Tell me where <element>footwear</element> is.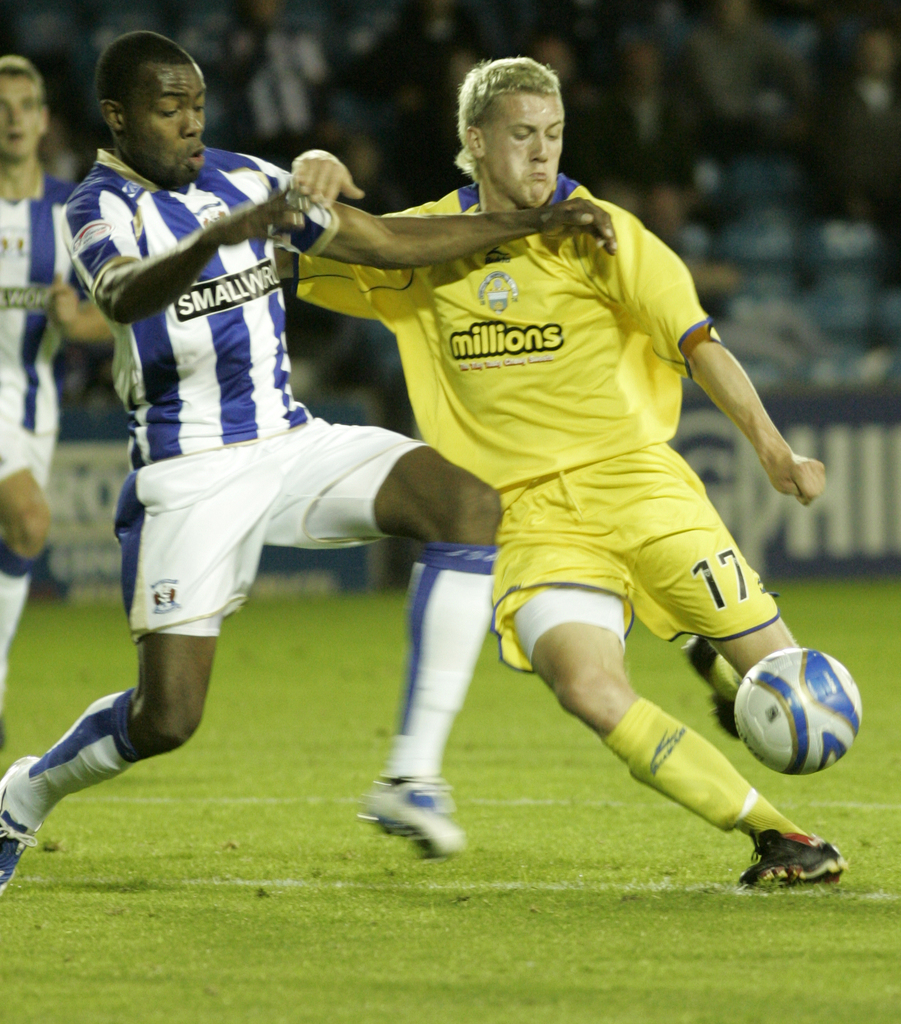
<element>footwear</element> is at [740, 818, 859, 904].
